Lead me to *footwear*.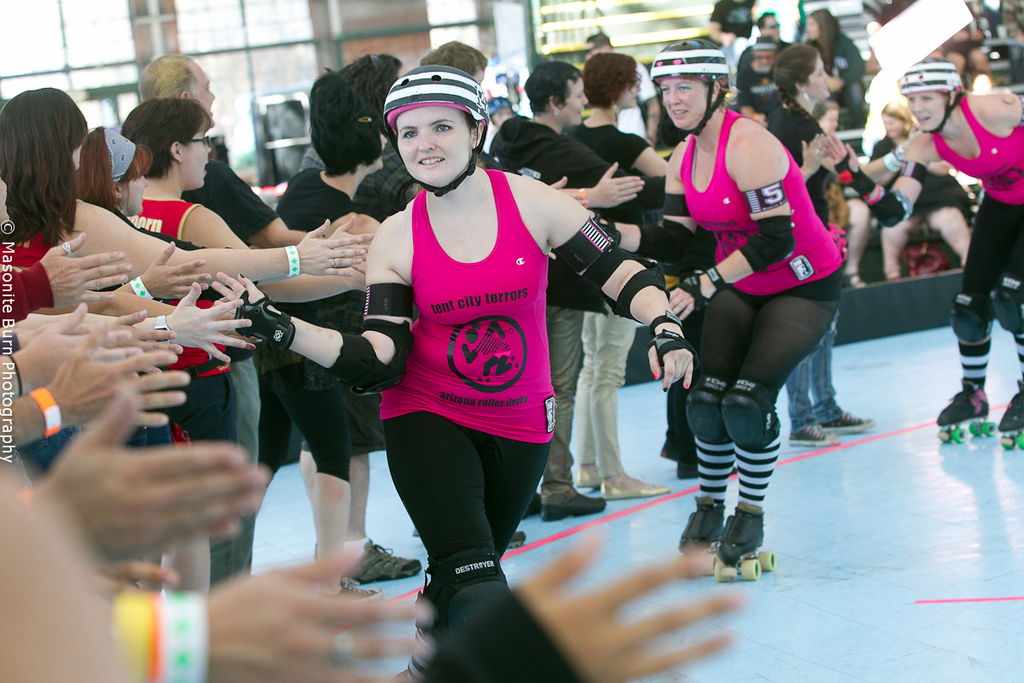
Lead to bbox=[825, 410, 874, 429].
